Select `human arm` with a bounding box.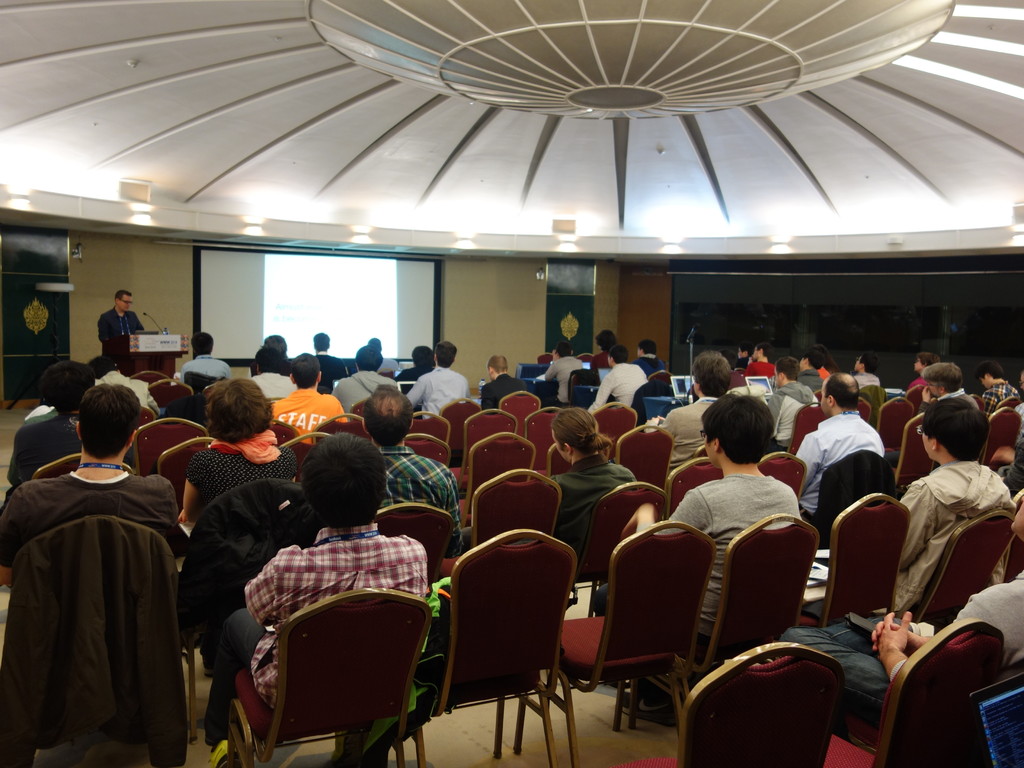
select_region(897, 477, 932, 575).
